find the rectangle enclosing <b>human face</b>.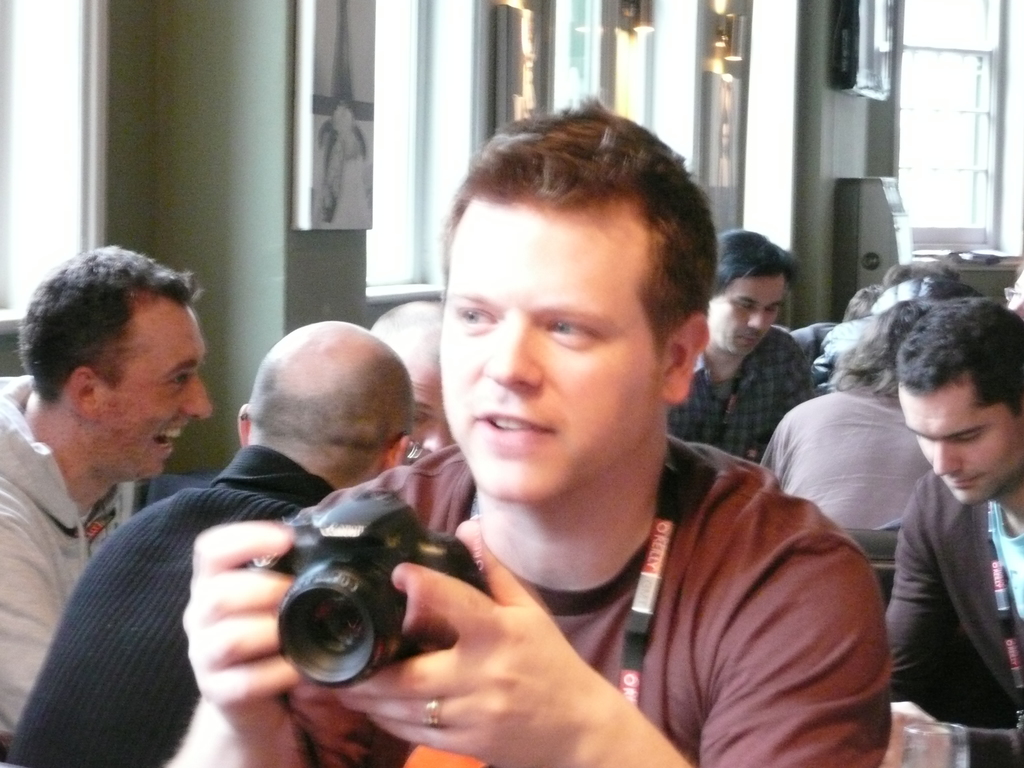
408:364:454:456.
